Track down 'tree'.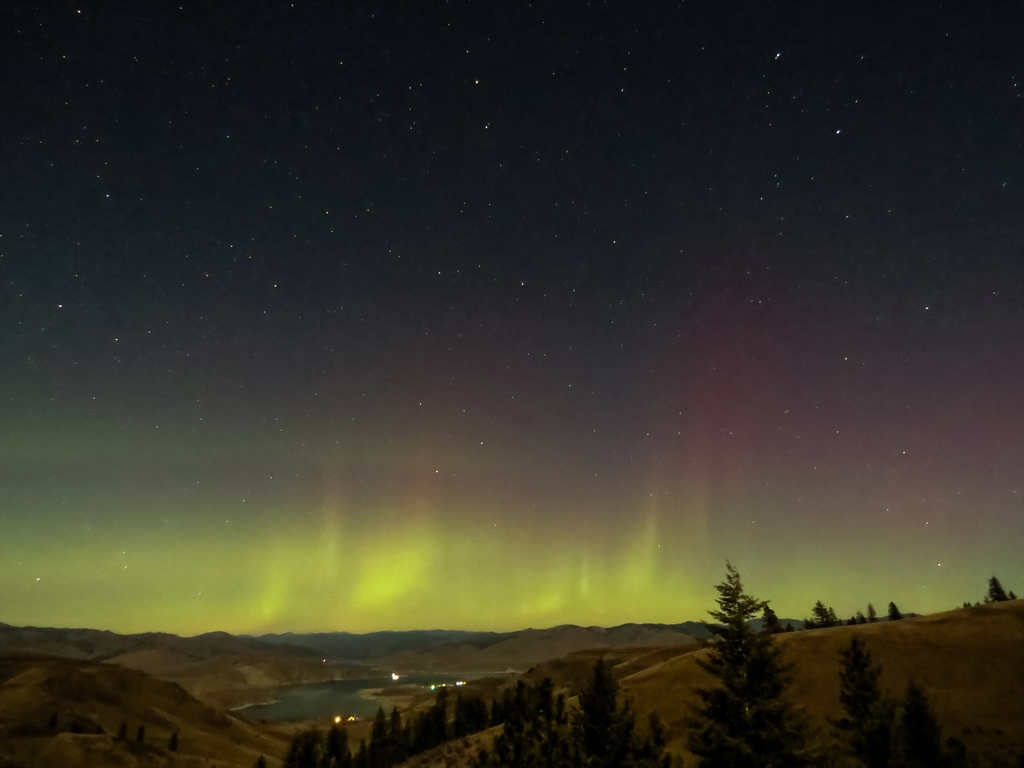
Tracked to left=694, top=567, right=778, bottom=688.
